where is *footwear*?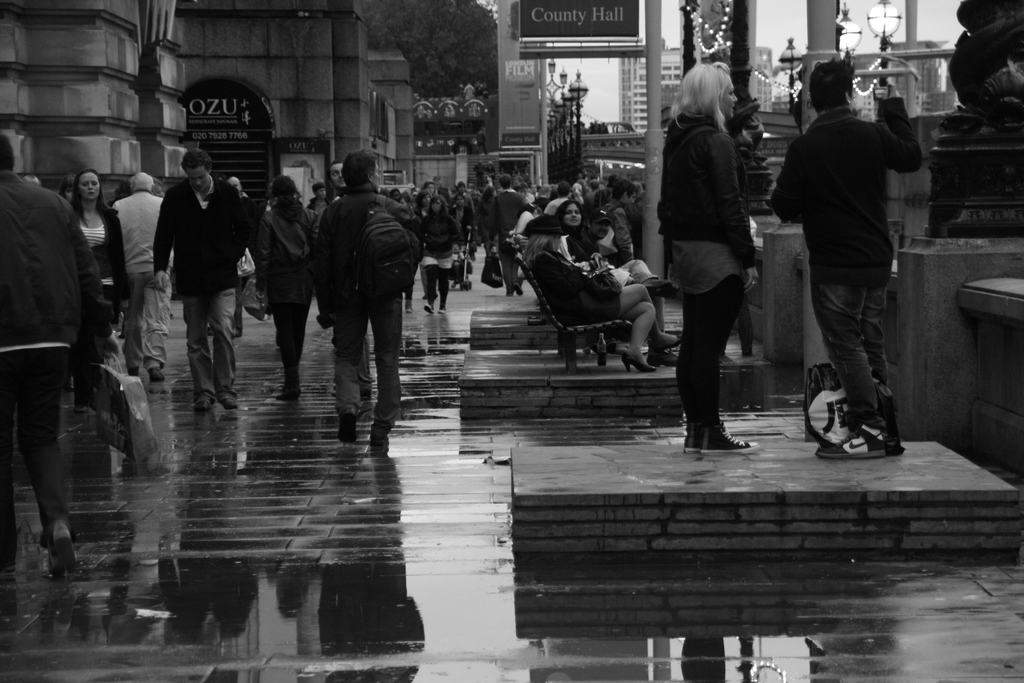
x1=424, y1=304, x2=435, y2=315.
